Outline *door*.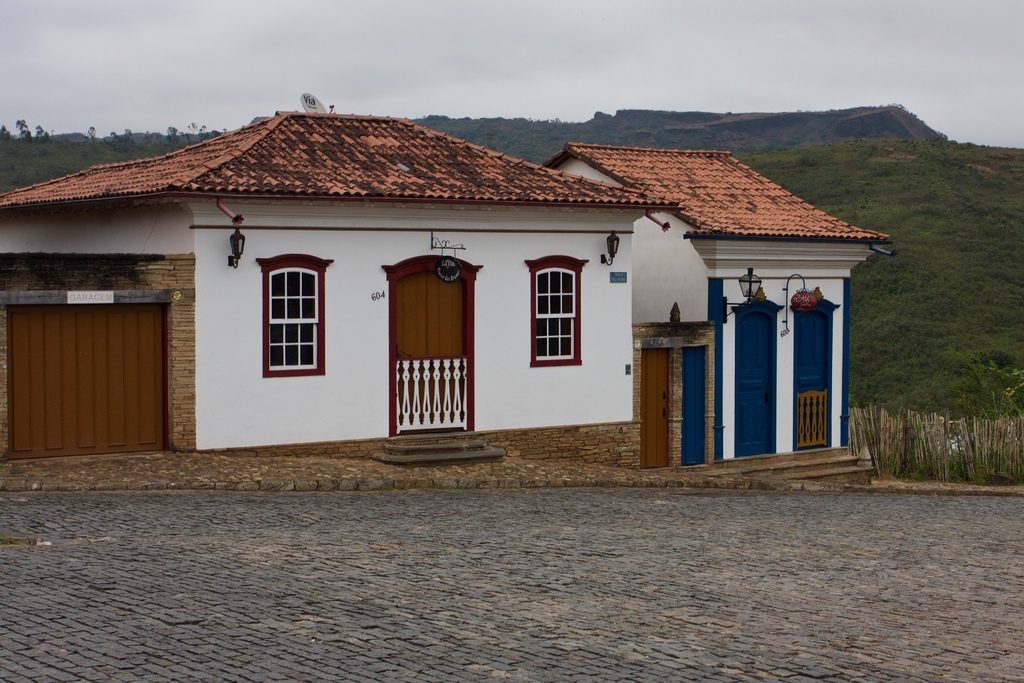
Outline: BBox(794, 306, 830, 450).
